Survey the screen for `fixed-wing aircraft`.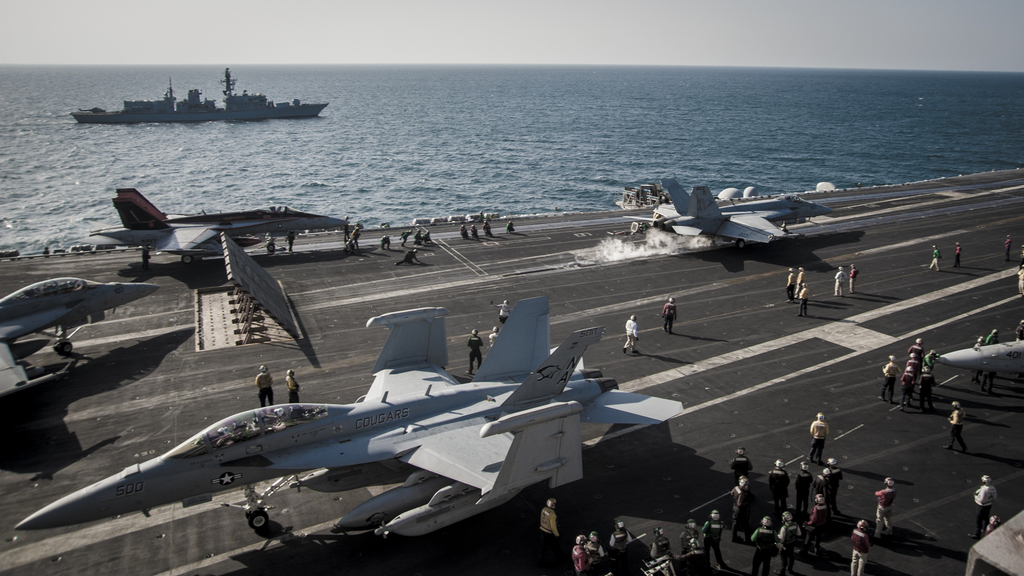
Survey found: left=83, top=197, right=346, bottom=264.
